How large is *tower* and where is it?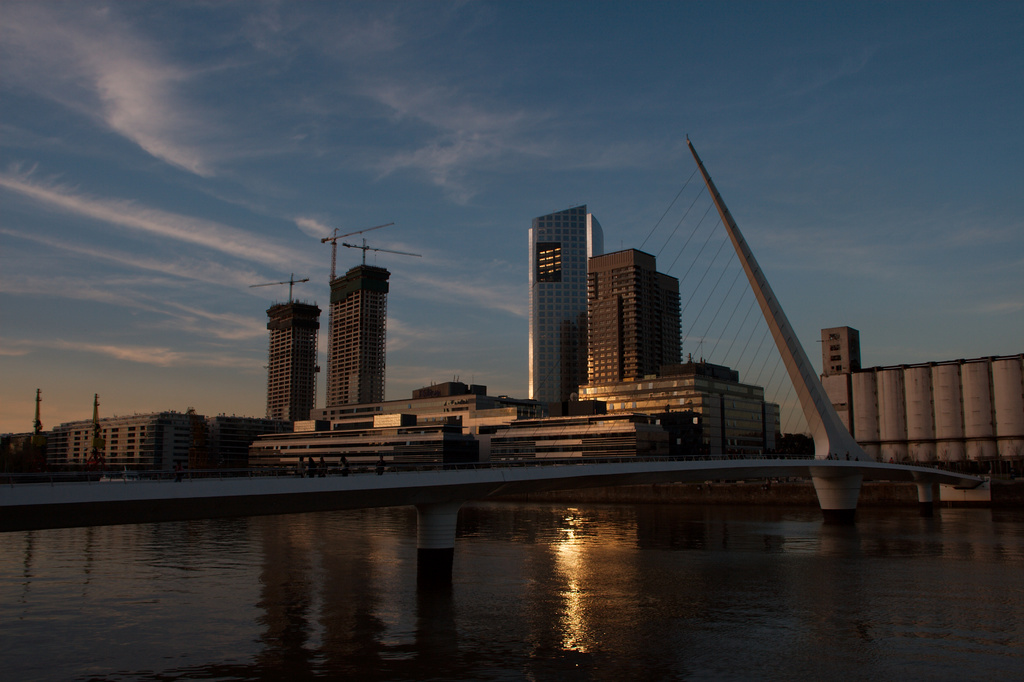
Bounding box: region(270, 305, 317, 441).
